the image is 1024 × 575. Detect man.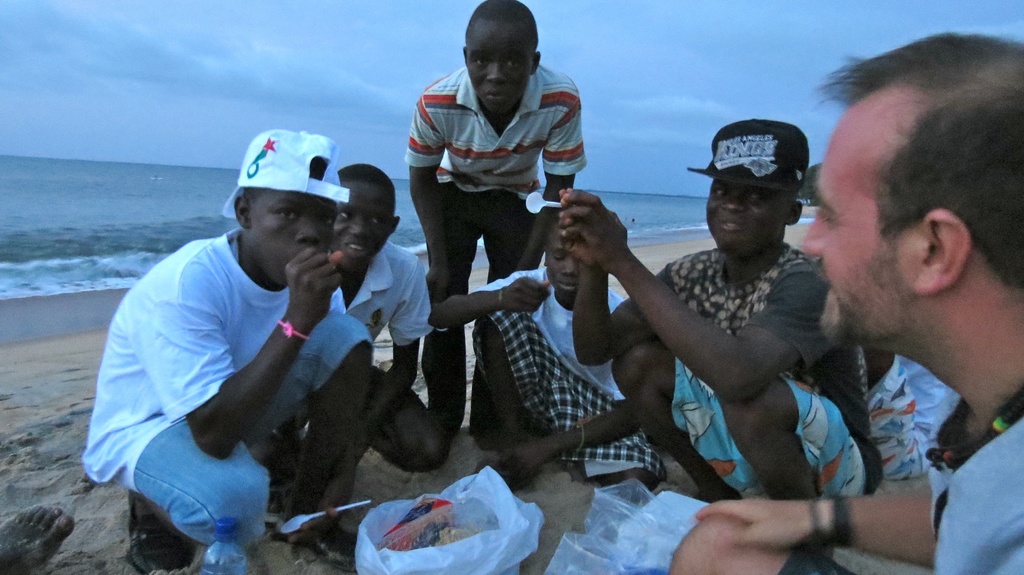
Detection: 406:0:584:441.
